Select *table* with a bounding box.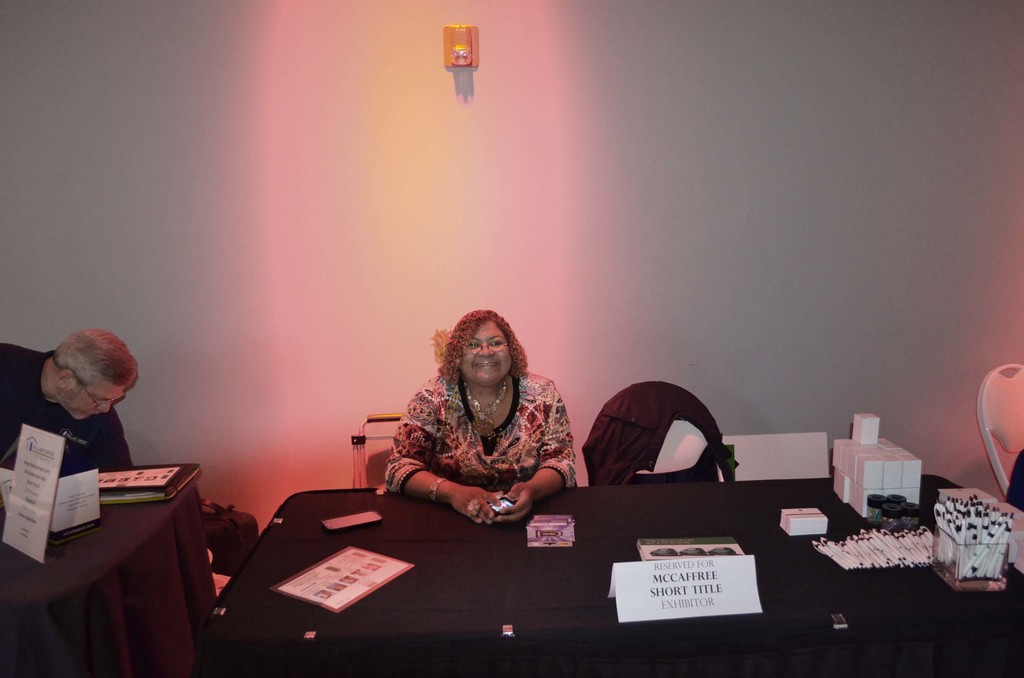
bbox=(195, 467, 1023, 676).
